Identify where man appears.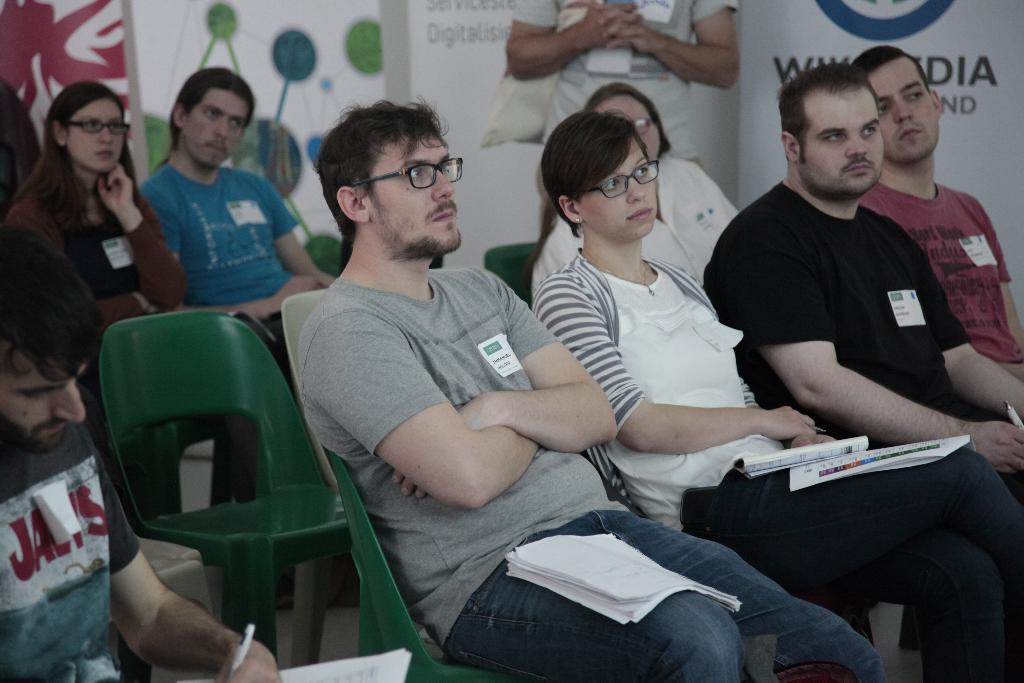
Appears at 855/43/1023/384.
